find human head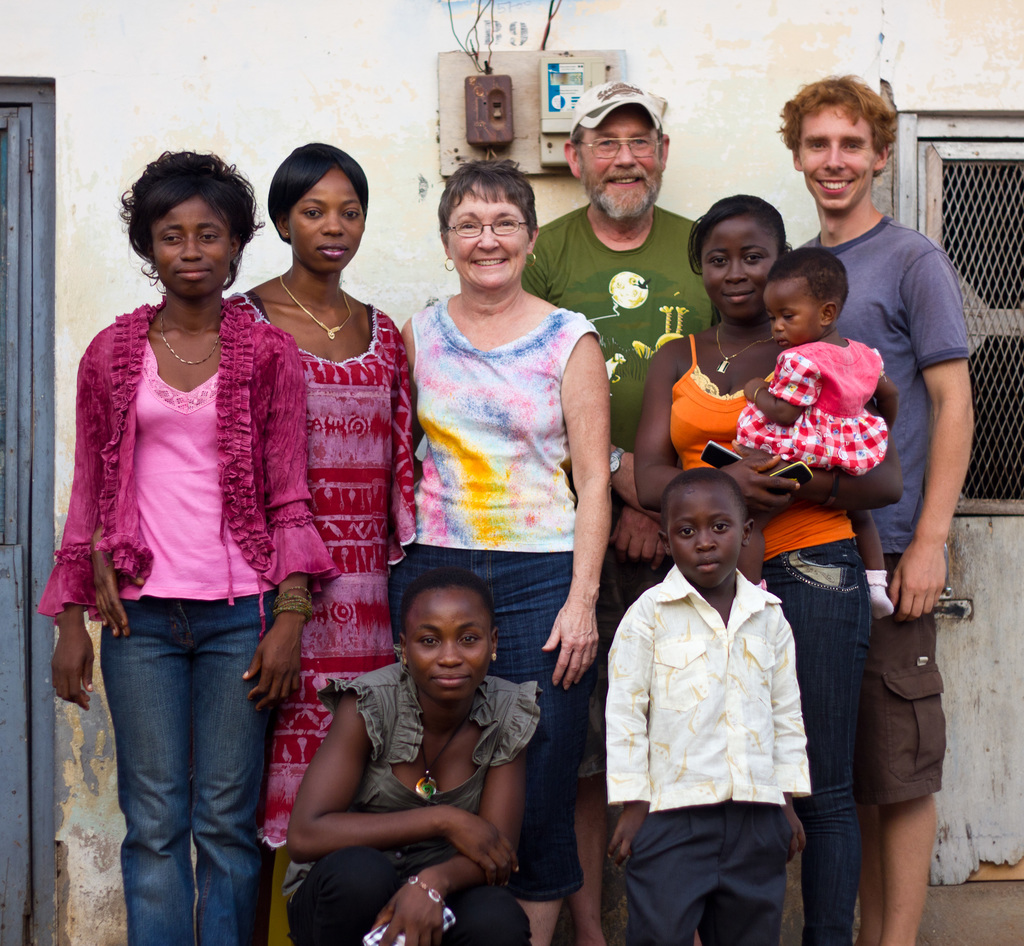
l=112, t=143, r=263, b=308
